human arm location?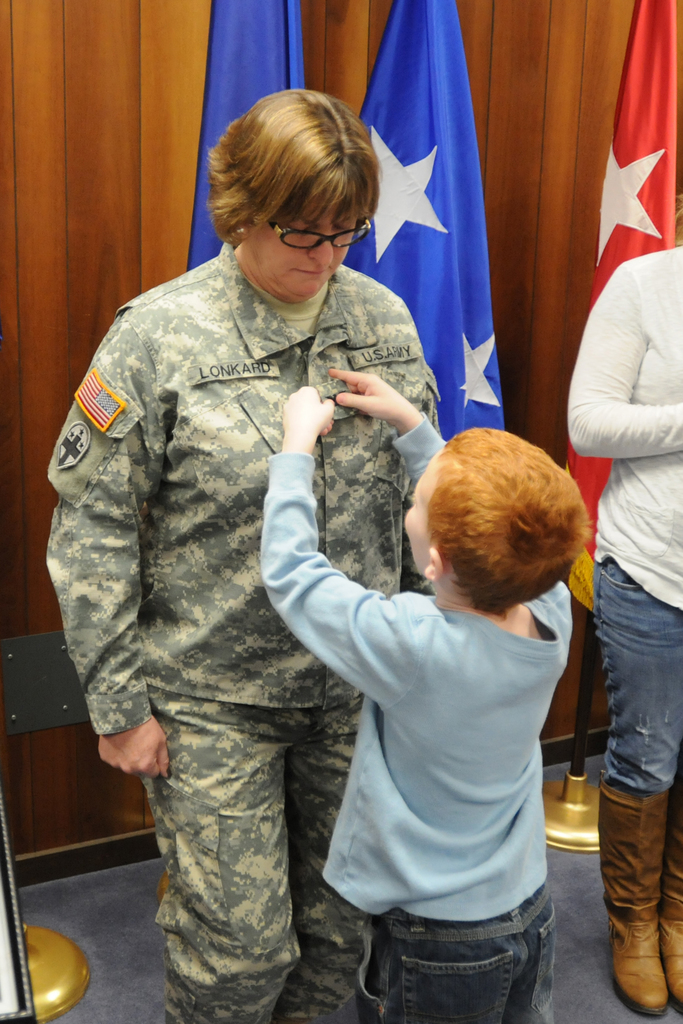
region(232, 468, 361, 712)
